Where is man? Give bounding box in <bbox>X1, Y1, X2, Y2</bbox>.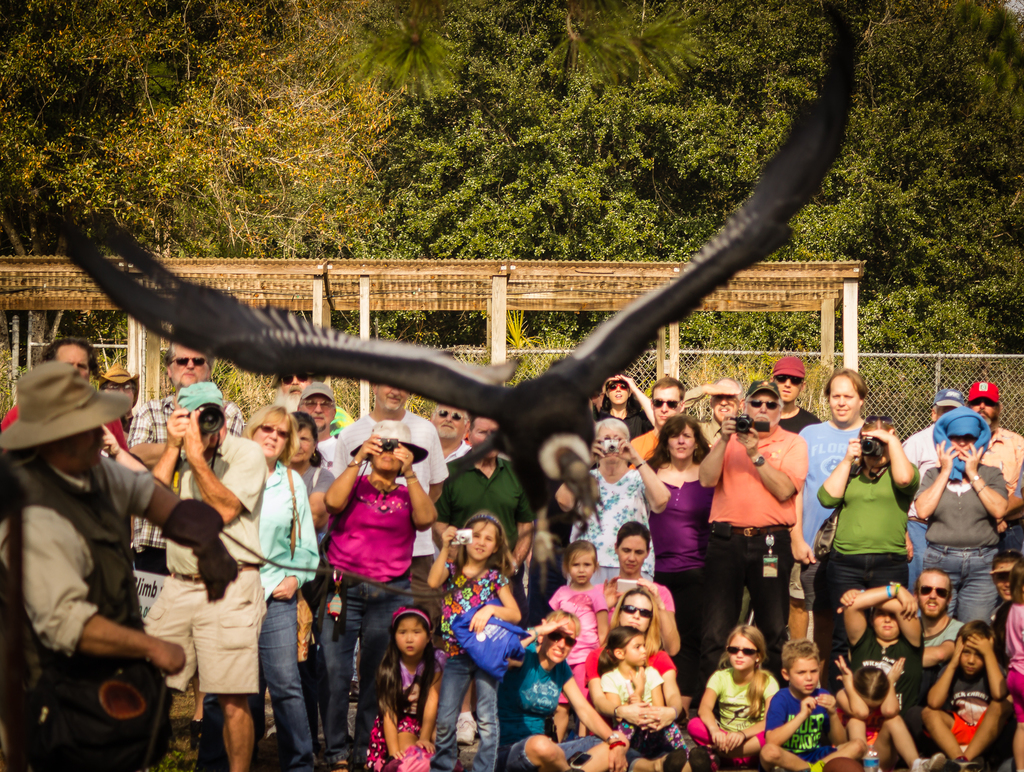
<bbox>296, 385, 346, 485</bbox>.
